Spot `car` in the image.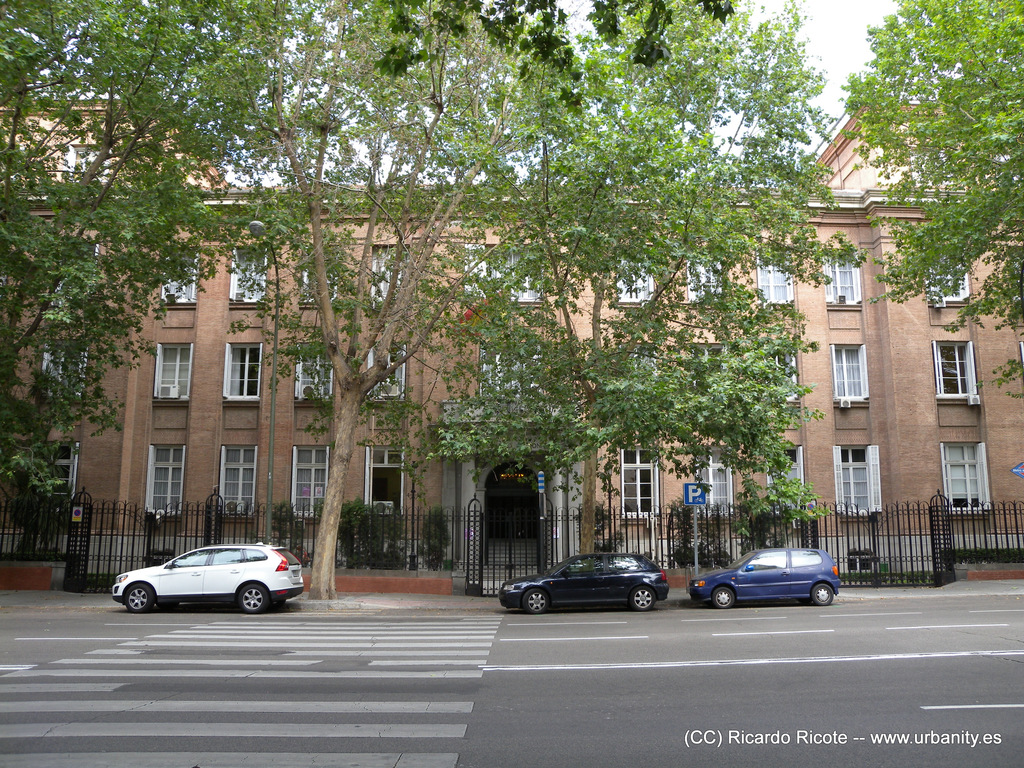
`car` found at (left=689, top=545, right=840, bottom=609).
